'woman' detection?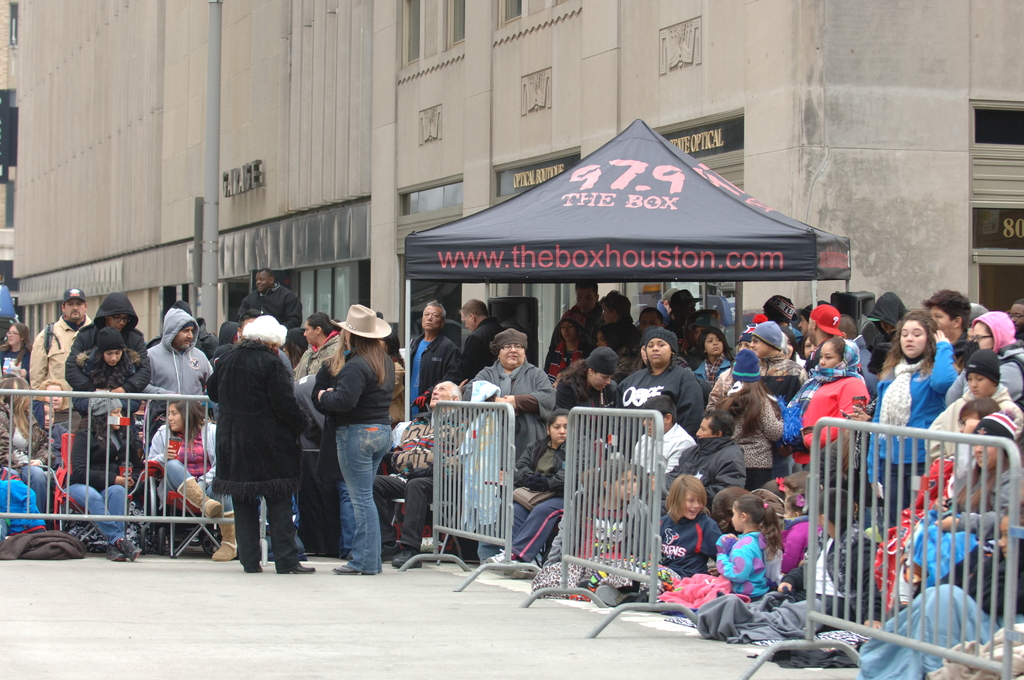
pyautogui.locateOnScreen(462, 322, 554, 571)
